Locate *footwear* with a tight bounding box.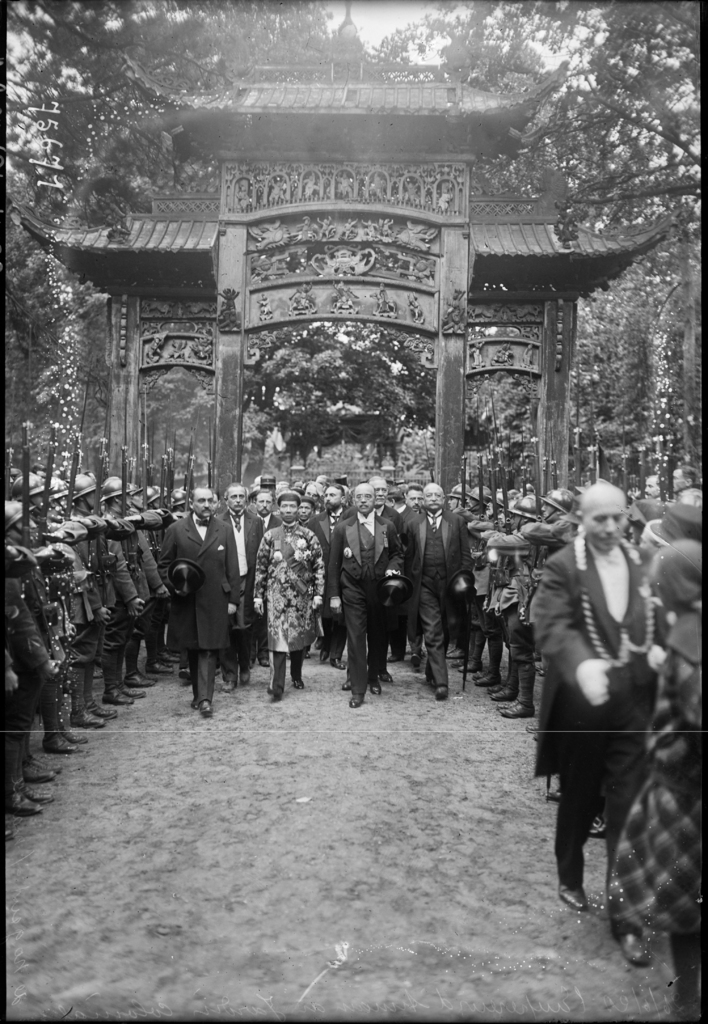
box=[497, 702, 533, 721].
